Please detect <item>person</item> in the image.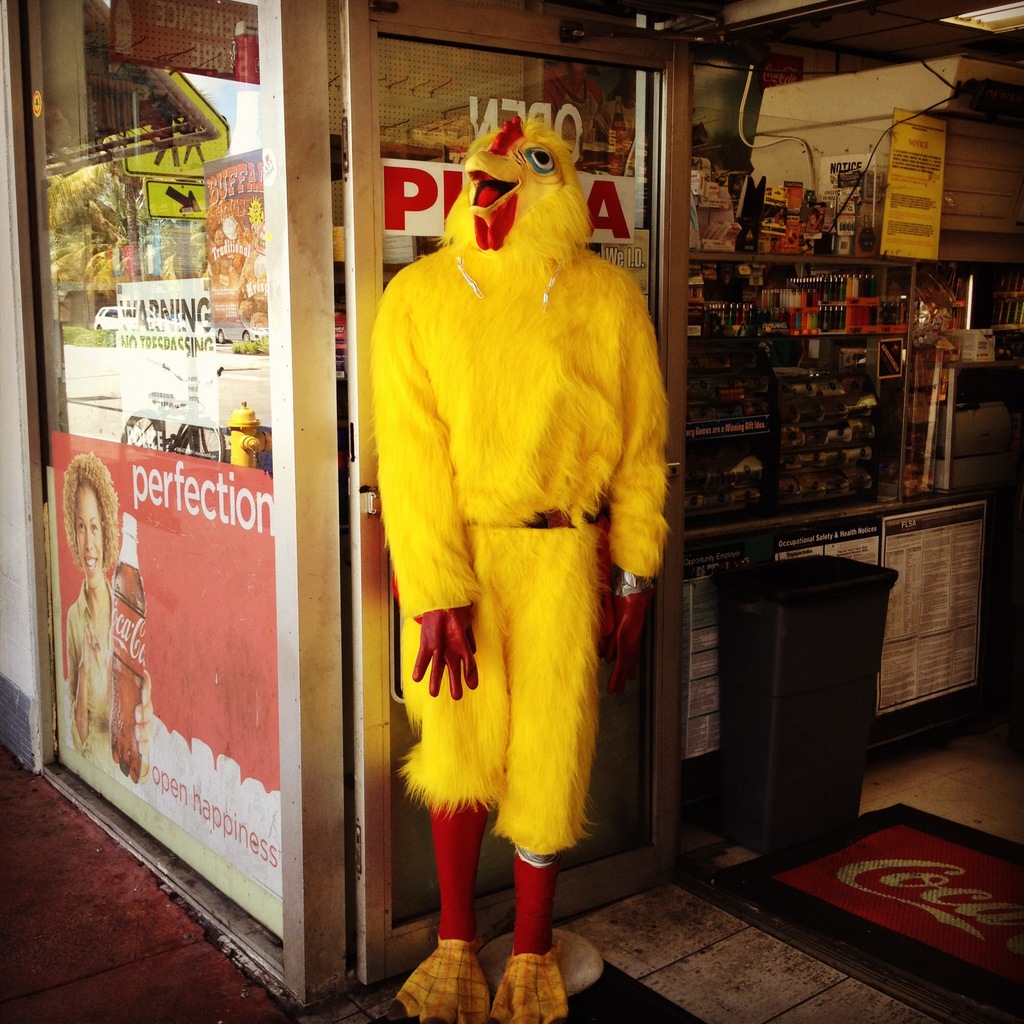
(left=57, top=458, right=159, bottom=794).
